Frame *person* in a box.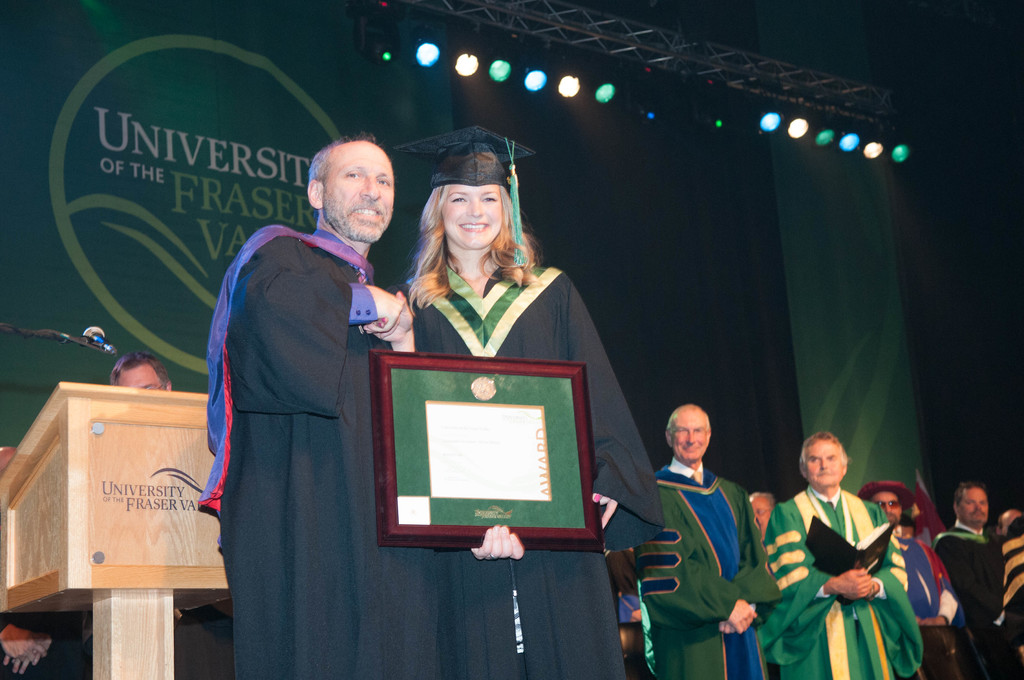
bbox=[863, 485, 954, 679].
